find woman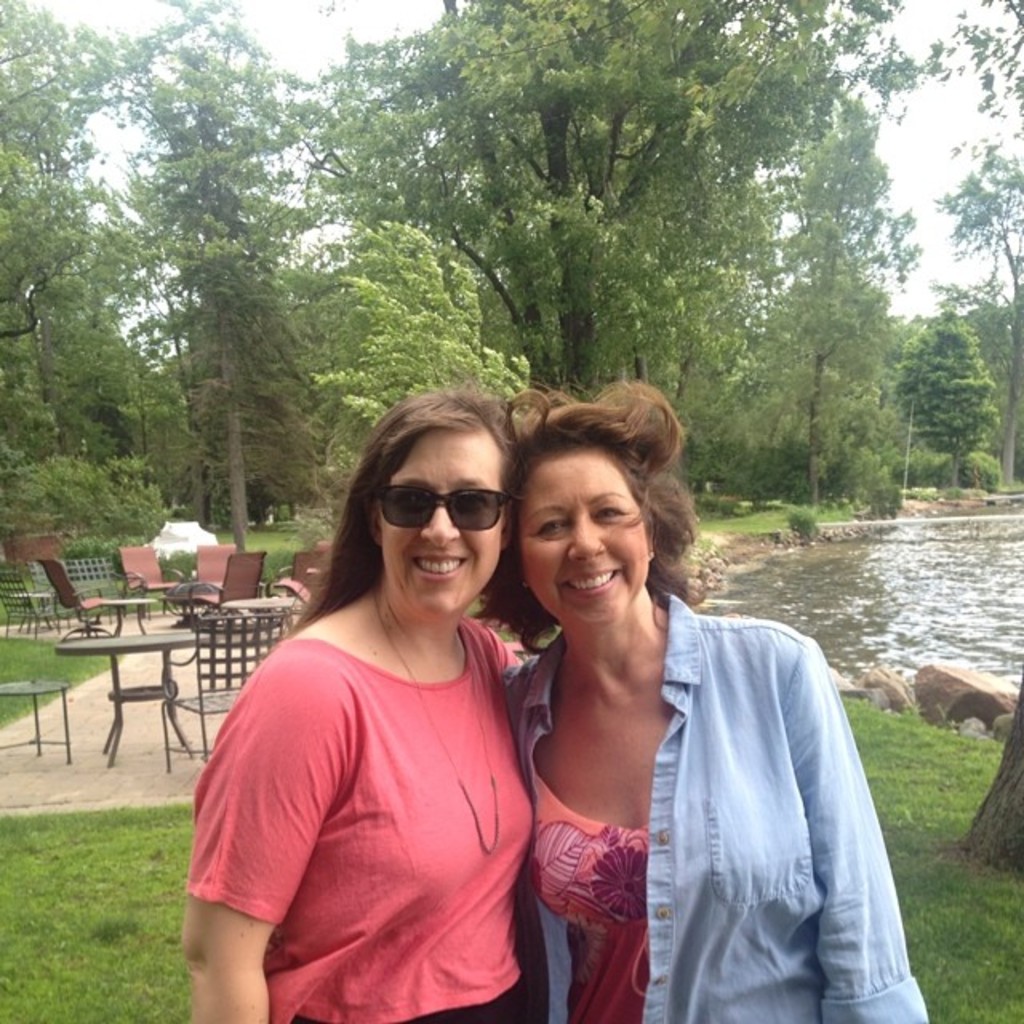
(left=170, top=379, right=549, bottom=1022)
